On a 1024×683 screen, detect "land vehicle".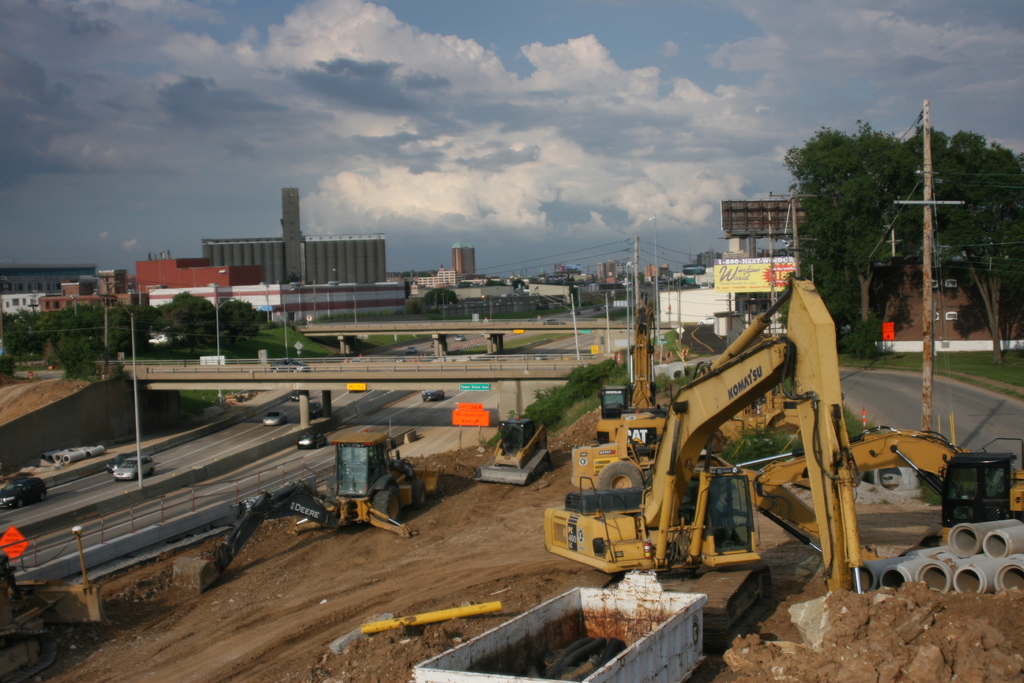
[454, 332, 468, 343].
